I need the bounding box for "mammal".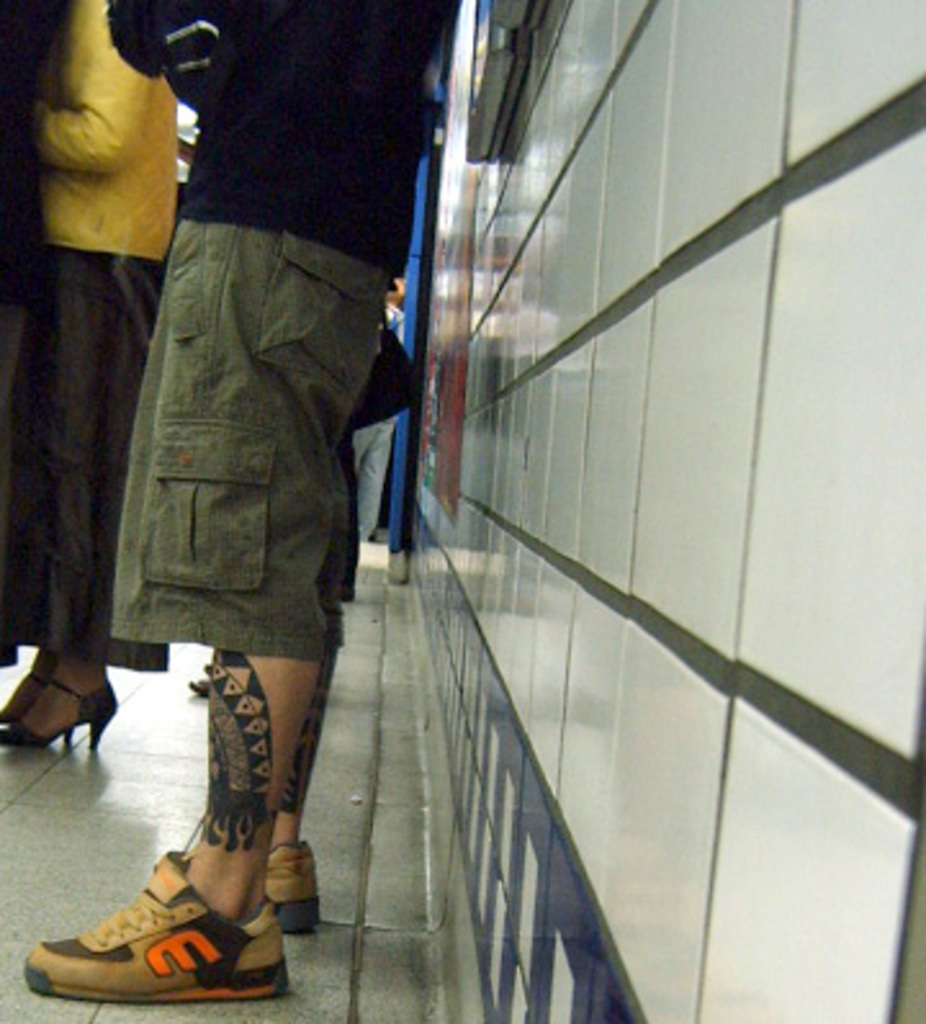
Here it is: <box>23,0,450,1006</box>.
